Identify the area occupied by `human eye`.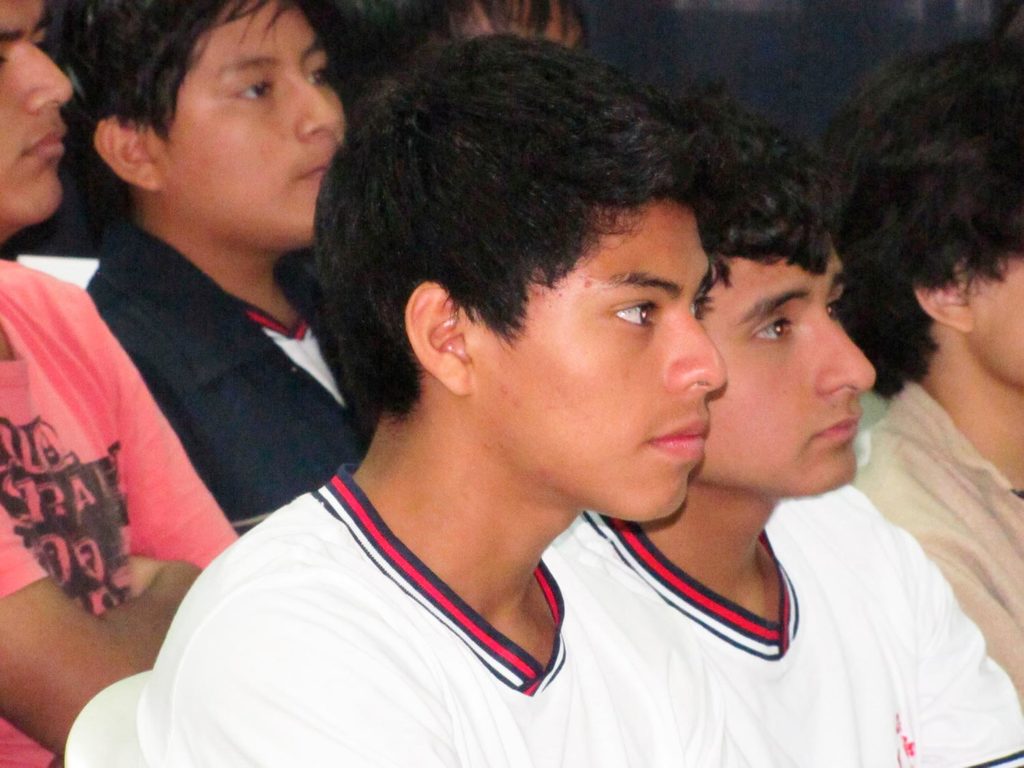
Area: rect(822, 288, 847, 324).
